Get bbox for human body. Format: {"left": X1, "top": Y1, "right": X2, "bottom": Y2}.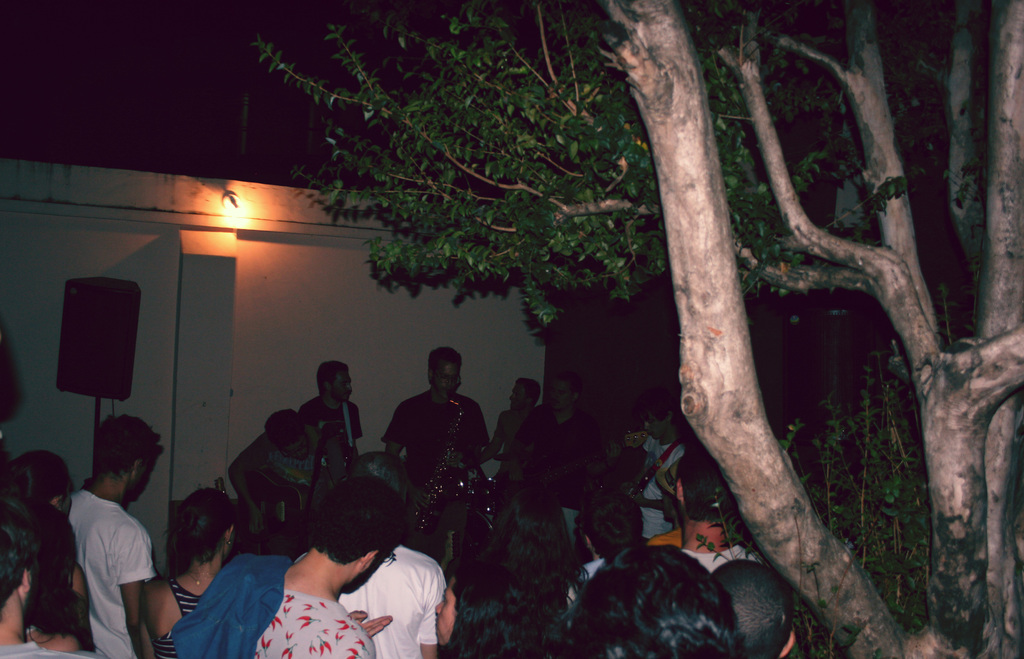
{"left": 484, "top": 411, "right": 538, "bottom": 508}.
